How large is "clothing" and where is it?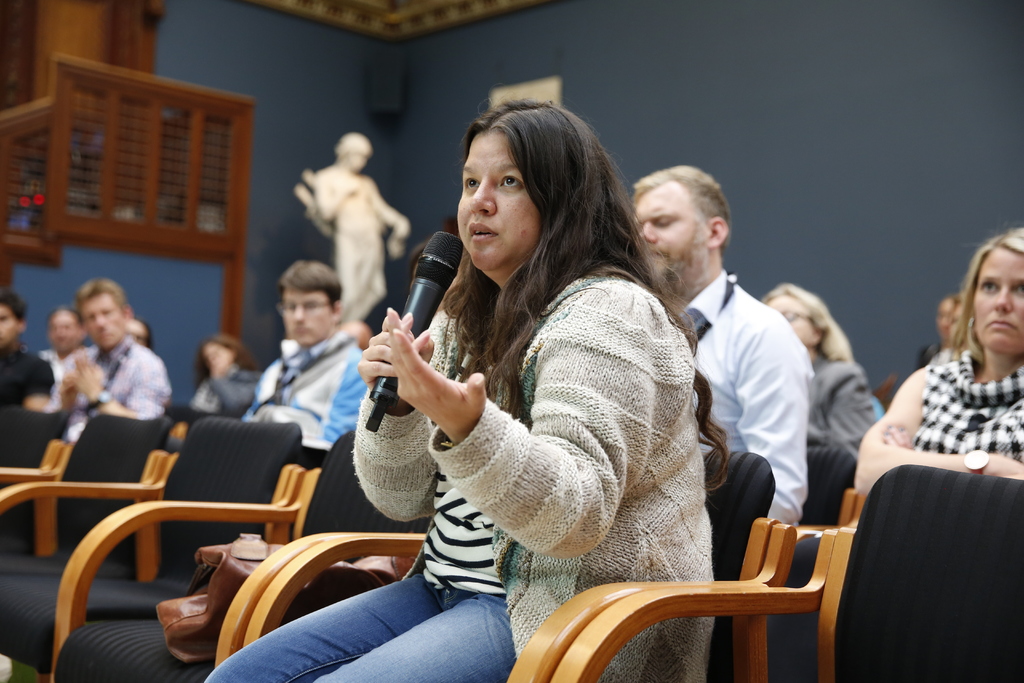
Bounding box: [674,265,819,526].
